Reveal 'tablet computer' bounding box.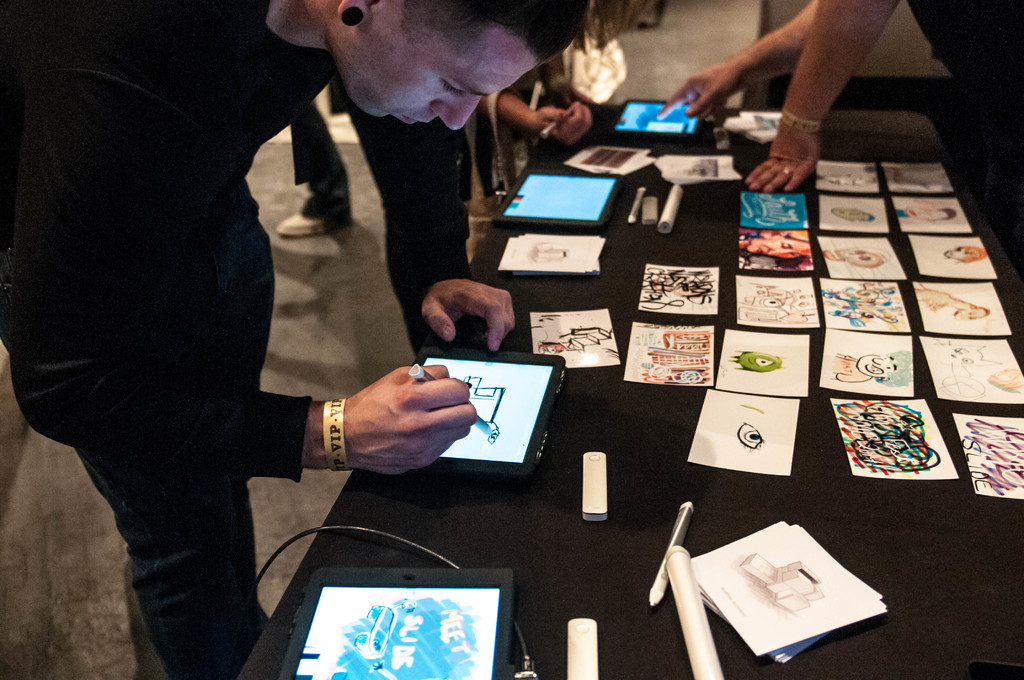
Revealed: [376, 343, 570, 479].
